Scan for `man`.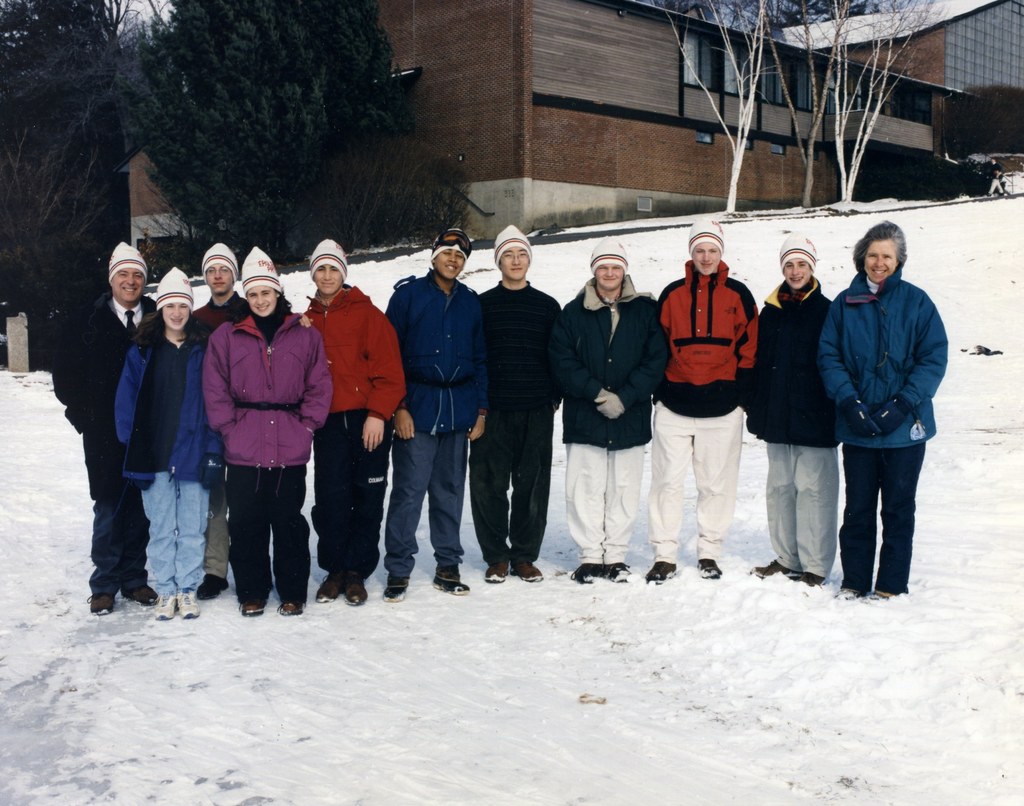
Scan result: 762,236,854,583.
